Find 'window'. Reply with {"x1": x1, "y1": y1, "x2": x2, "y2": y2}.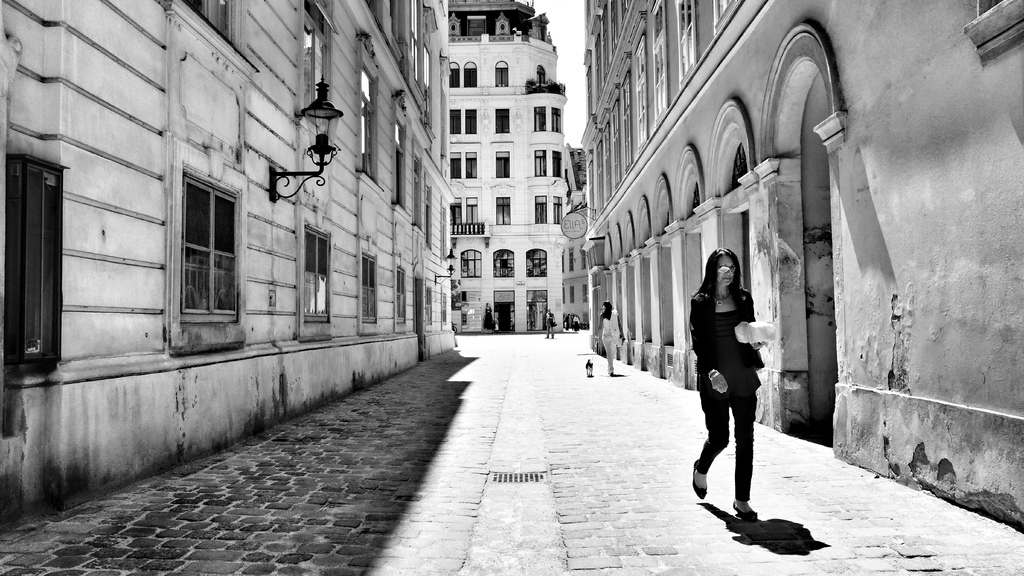
{"x1": 394, "y1": 268, "x2": 406, "y2": 322}.
